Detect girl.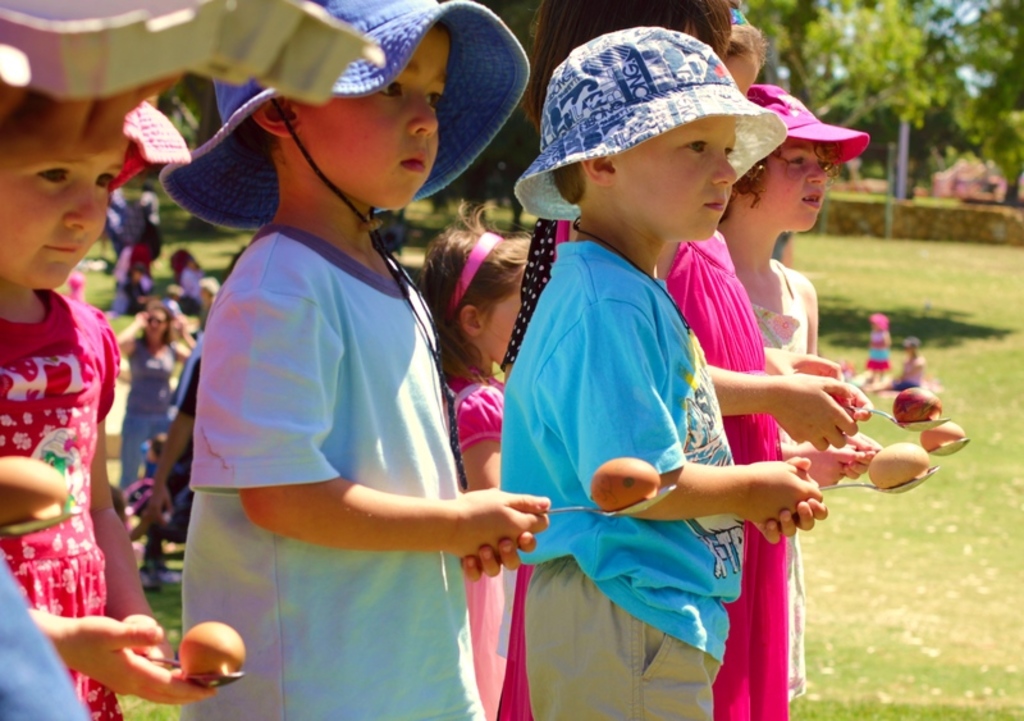
Detected at 168, 17, 545, 720.
